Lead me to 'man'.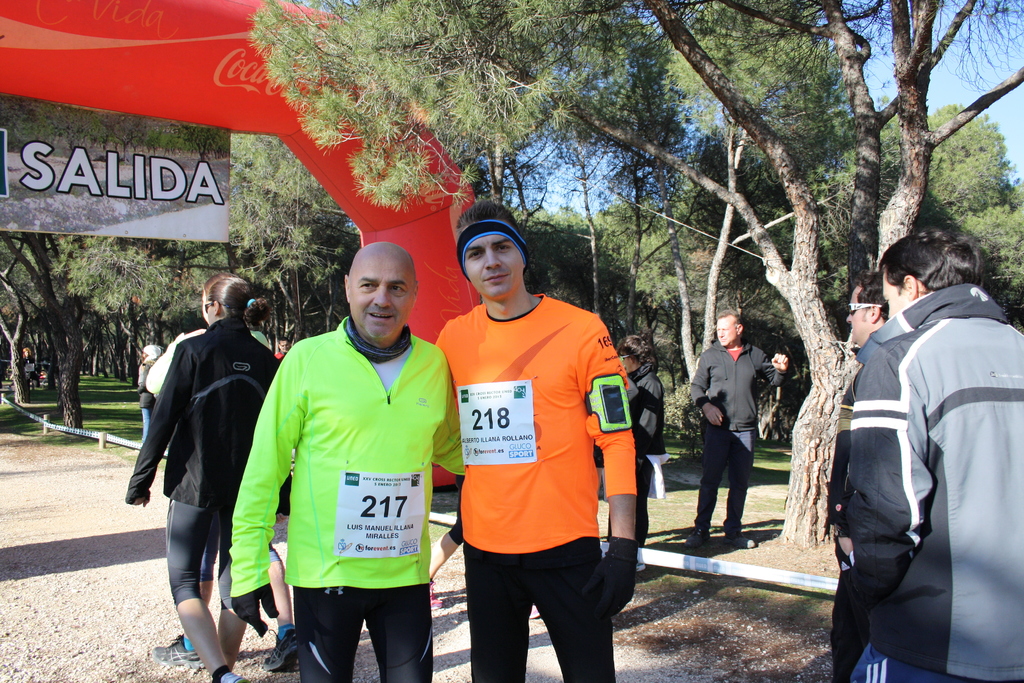
Lead to rect(824, 272, 897, 682).
